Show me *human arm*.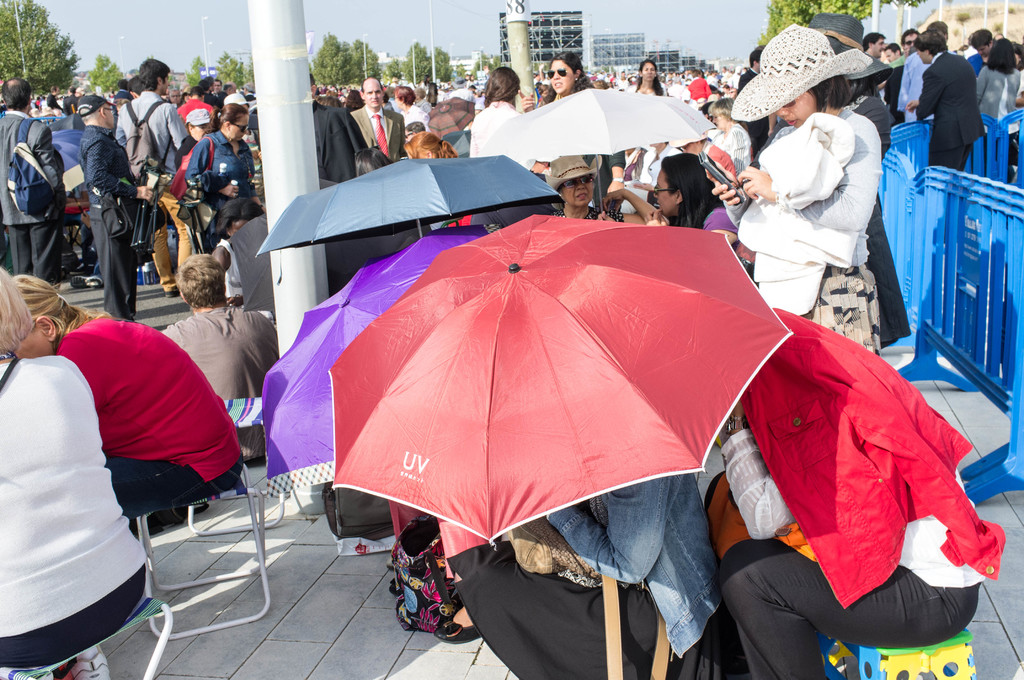
*human arm* is here: x1=186, y1=140, x2=239, y2=200.
